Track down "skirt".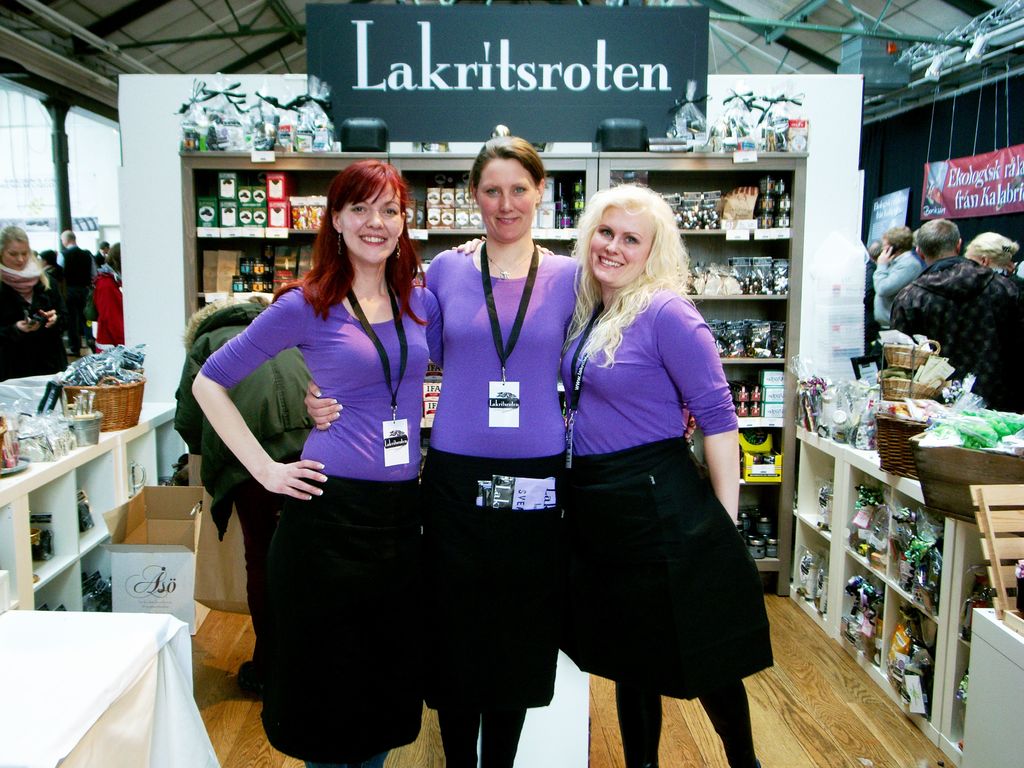
Tracked to box=[422, 460, 570, 717].
